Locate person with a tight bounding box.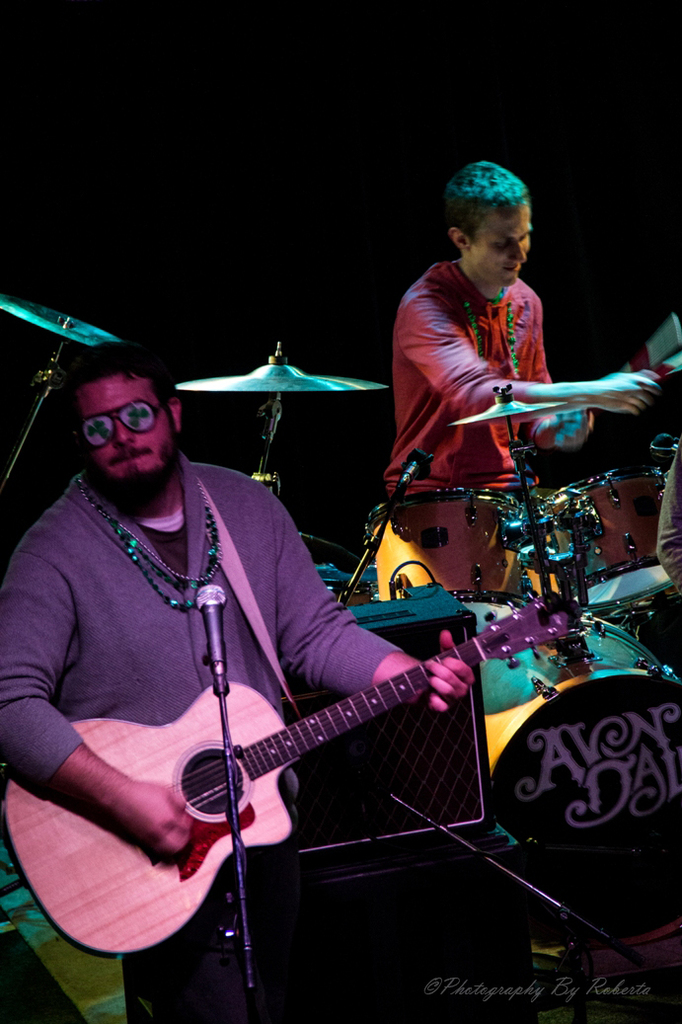
bbox=[382, 157, 635, 605].
